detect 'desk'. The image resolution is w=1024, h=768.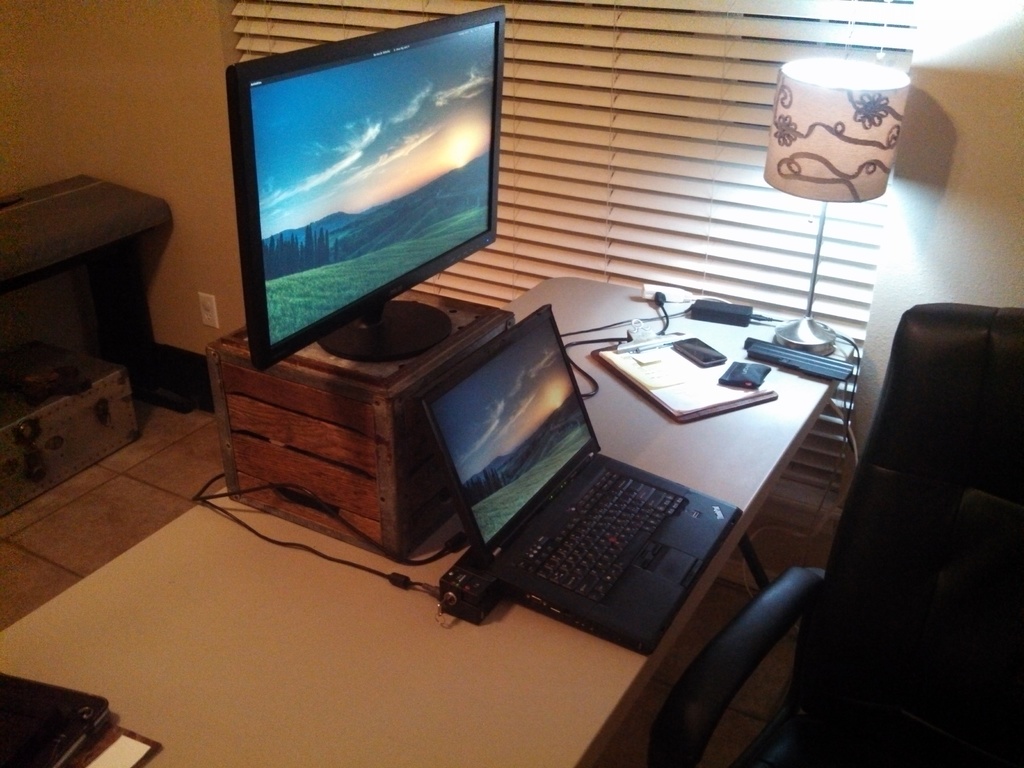
box(6, 280, 850, 767).
